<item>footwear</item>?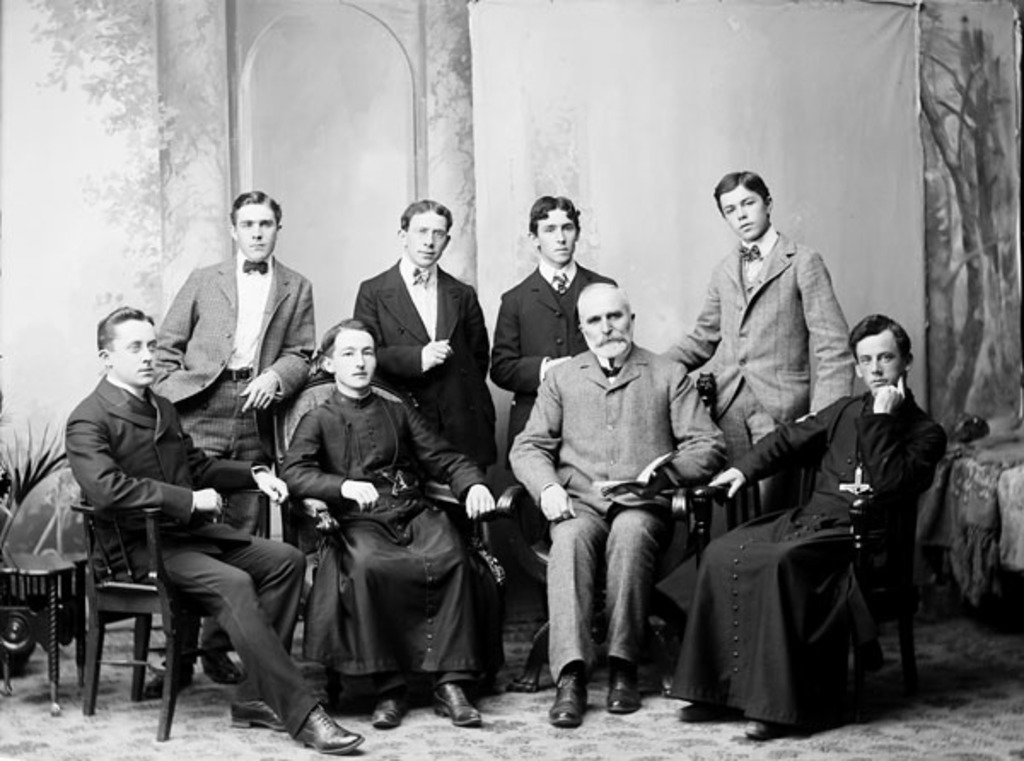
l=544, t=652, r=606, b=737
